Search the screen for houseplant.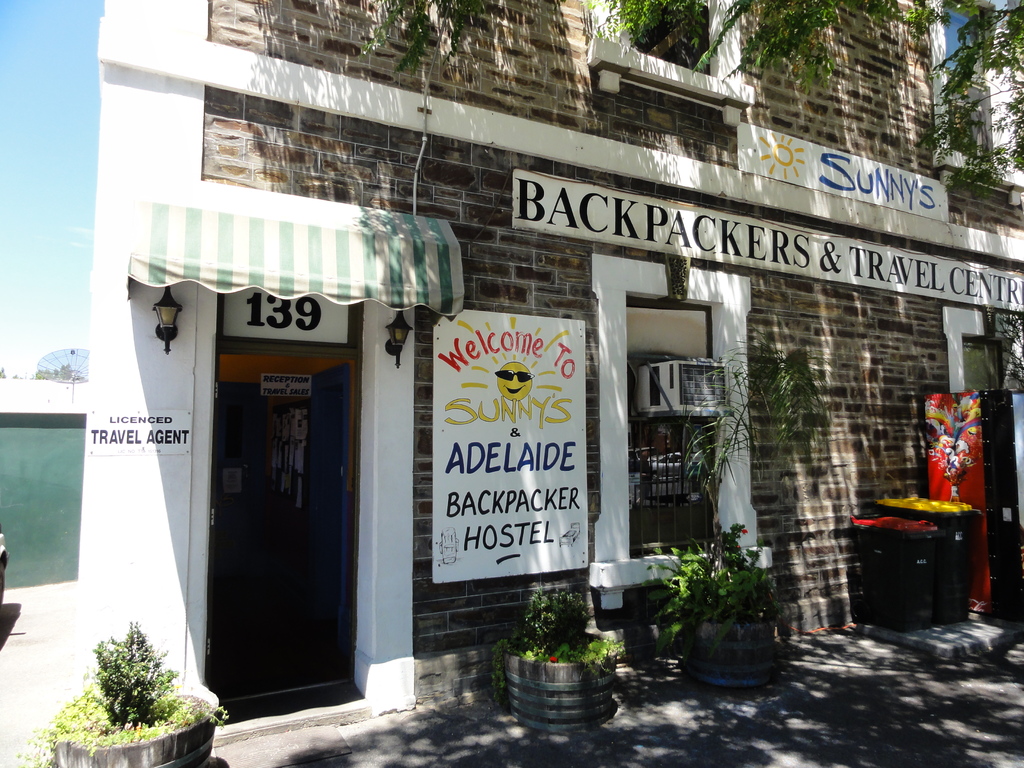
Found at region(8, 623, 234, 767).
